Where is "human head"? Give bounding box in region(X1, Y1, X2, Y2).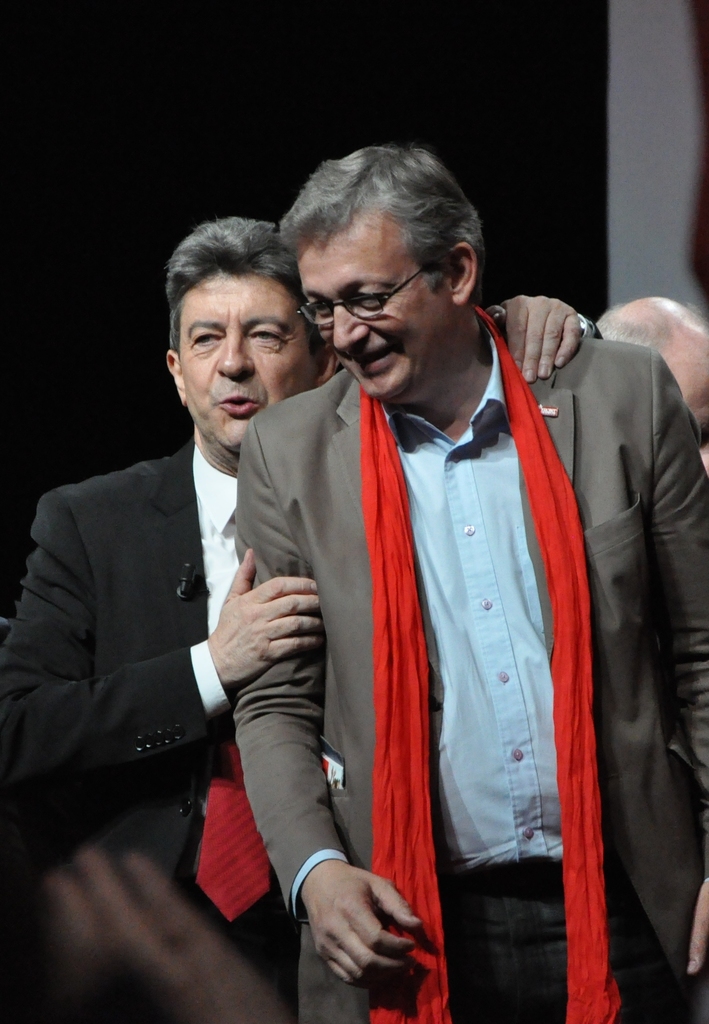
region(163, 221, 333, 459).
